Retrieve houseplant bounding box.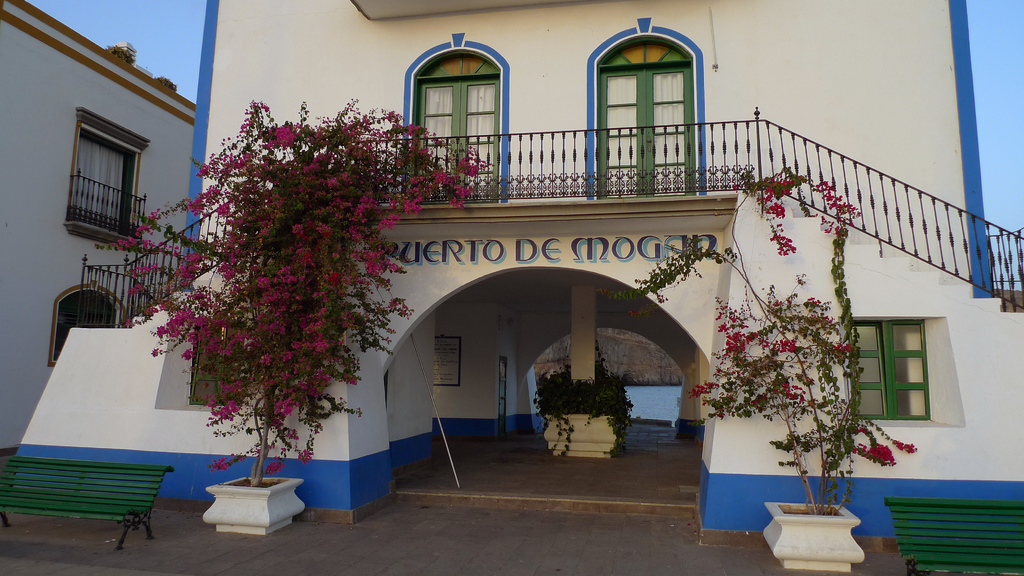
Bounding box: Rect(97, 97, 496, 533).
